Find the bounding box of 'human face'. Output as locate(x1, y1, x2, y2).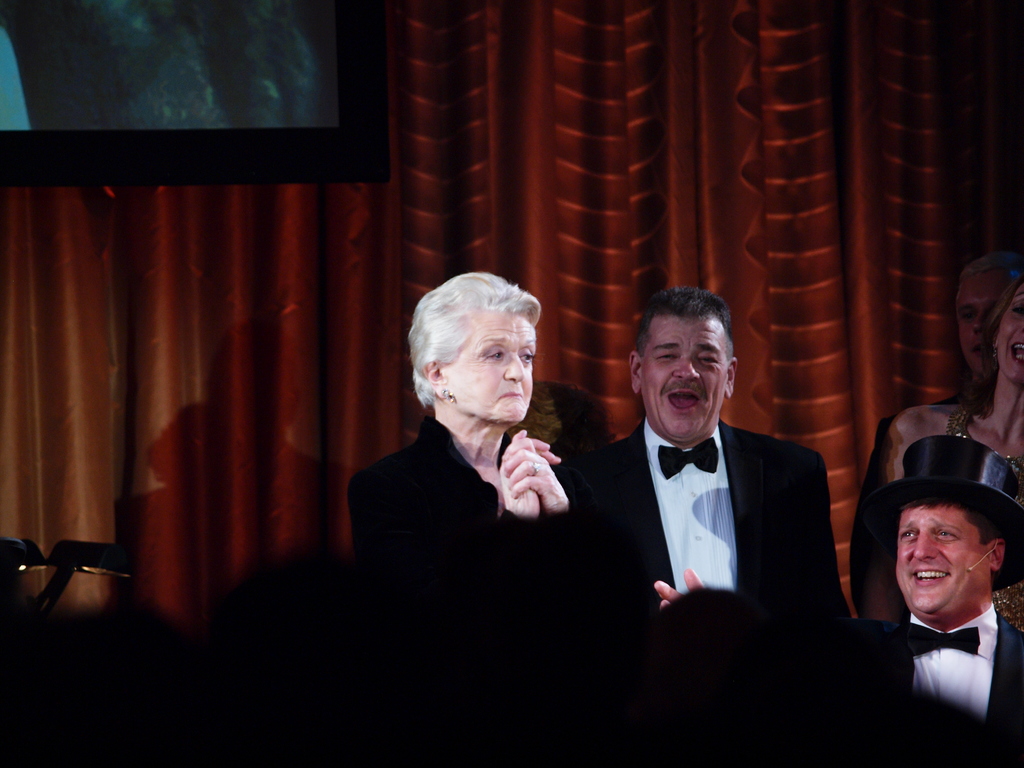
locate(643, 319, 729, 445).
